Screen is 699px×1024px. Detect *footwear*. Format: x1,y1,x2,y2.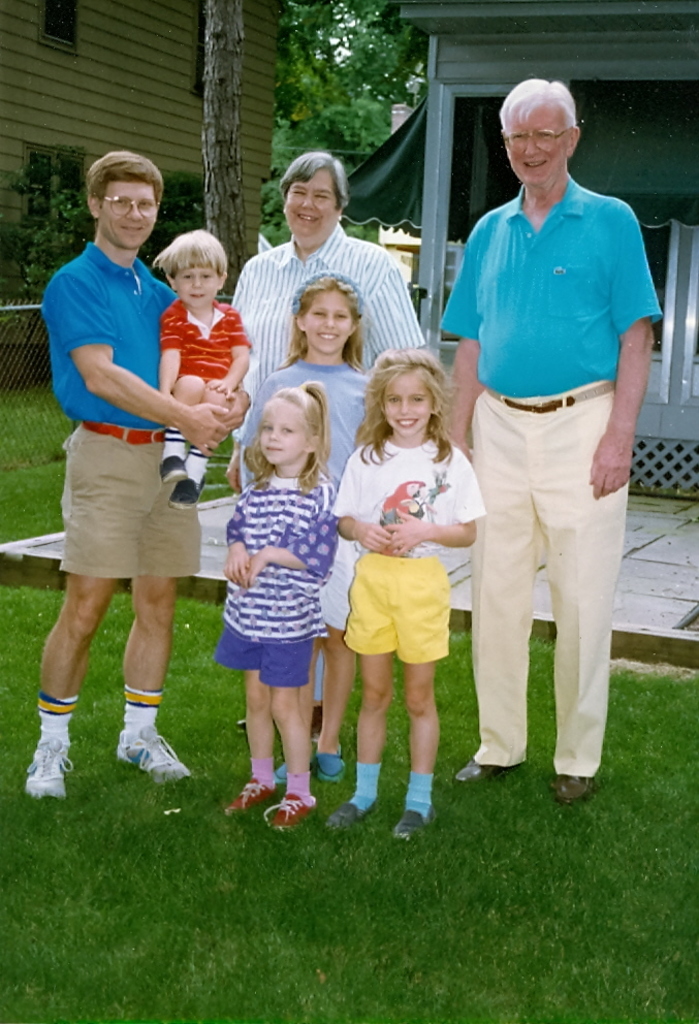
224,776,276,808.
